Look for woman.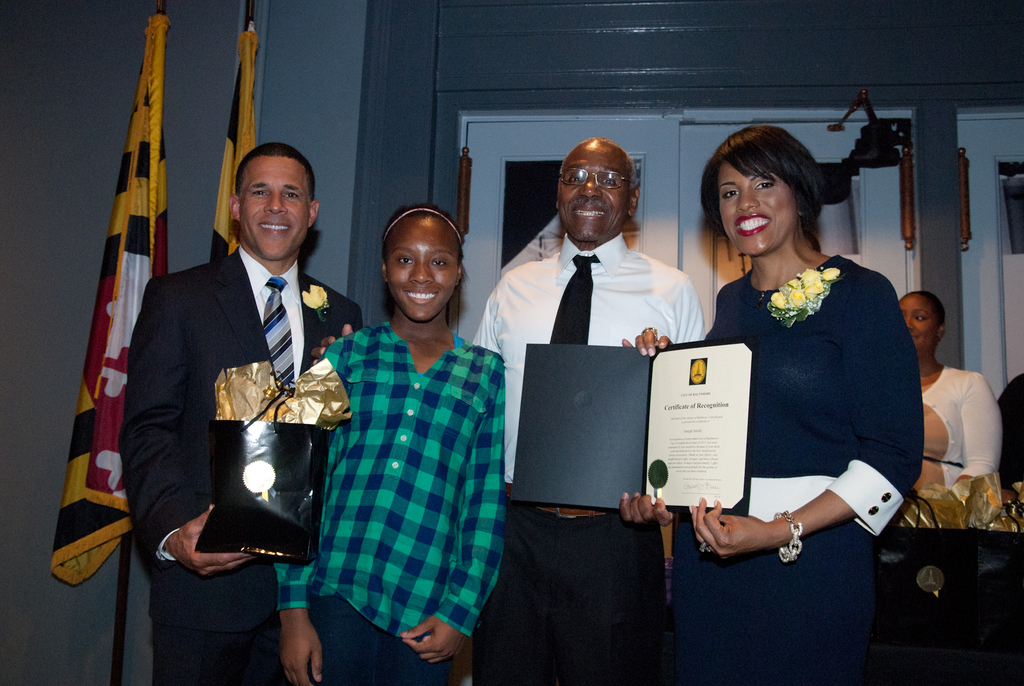
Found: [271, 200, 511, 684].
